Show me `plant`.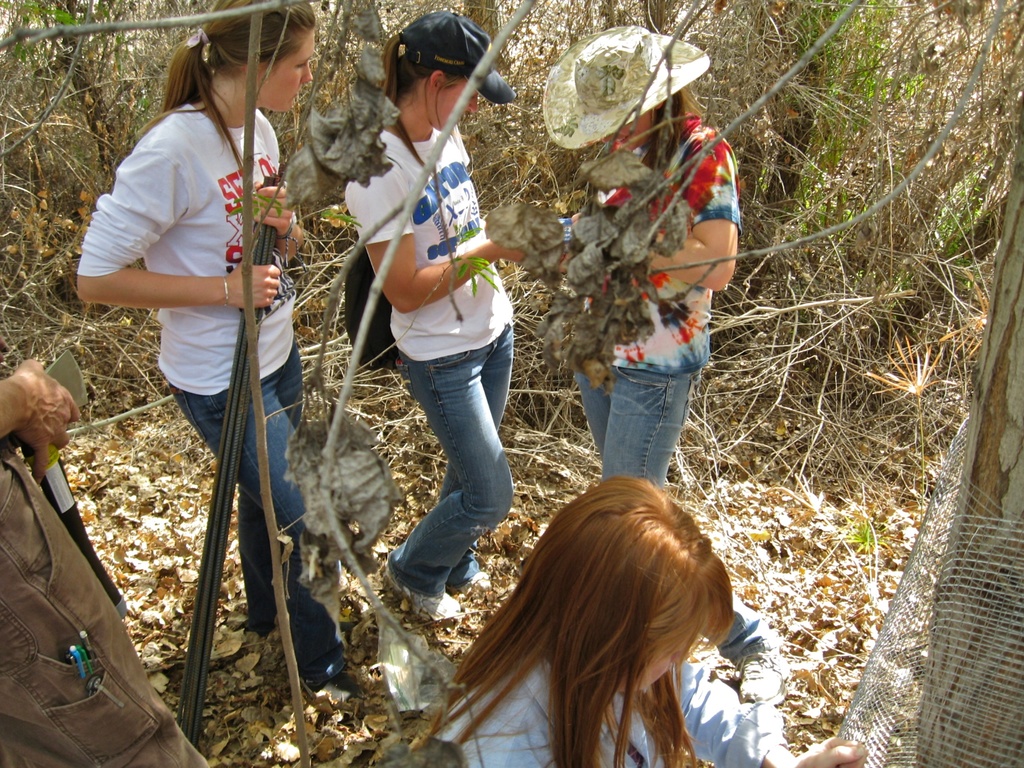
`plant` is here: bbox=(228, 188, 282, 230).
